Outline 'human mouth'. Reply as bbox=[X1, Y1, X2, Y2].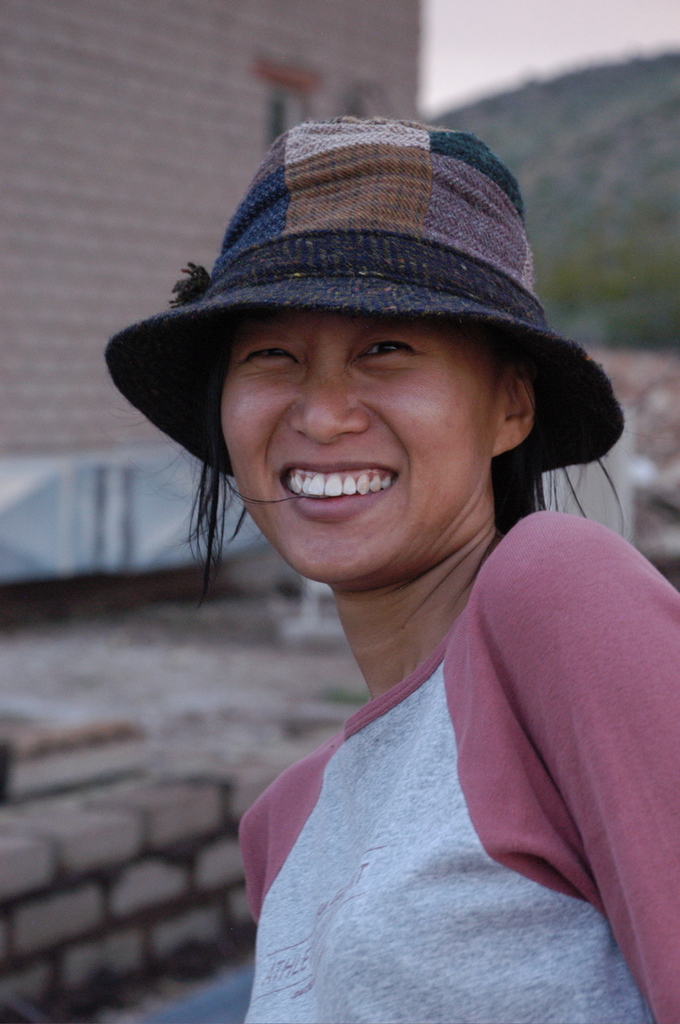
bbox=[281, 463, 399, 525].
